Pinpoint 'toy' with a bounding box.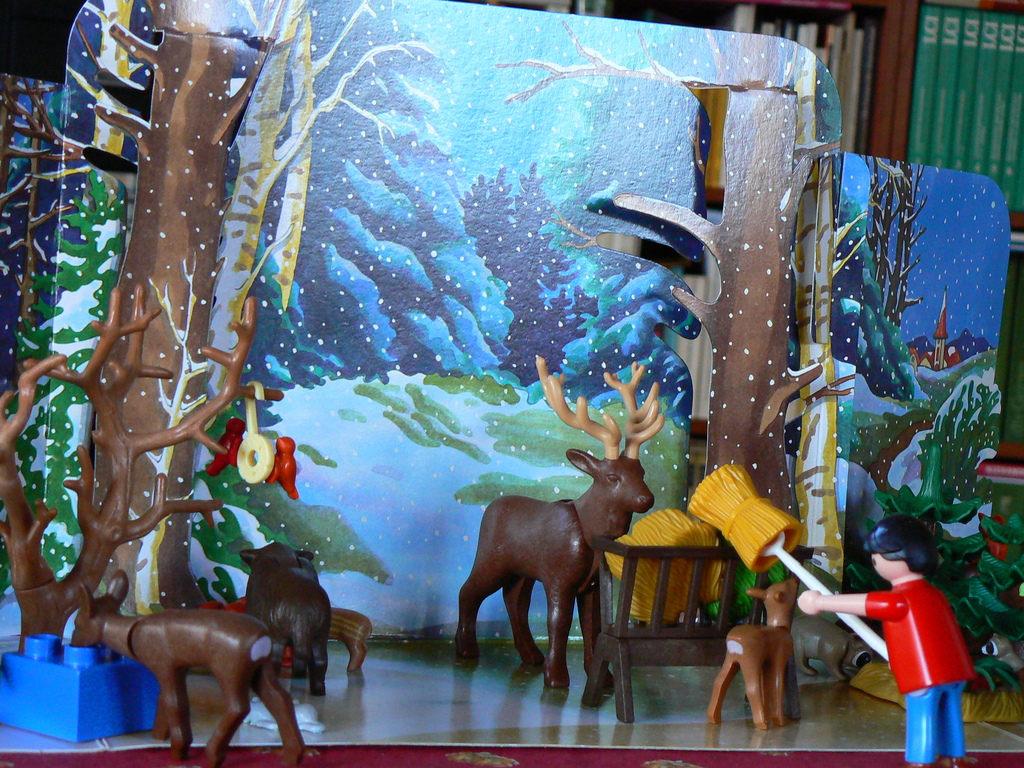
239,378,271,483.
